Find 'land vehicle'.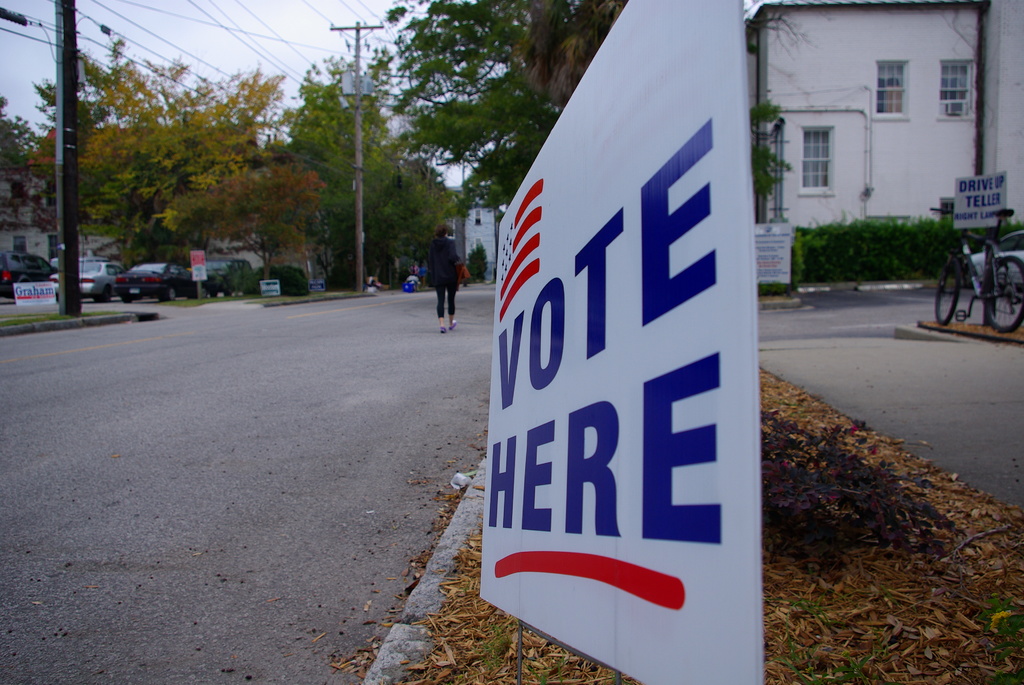
[x1=202, y1=256, x2=253, y2=295].
